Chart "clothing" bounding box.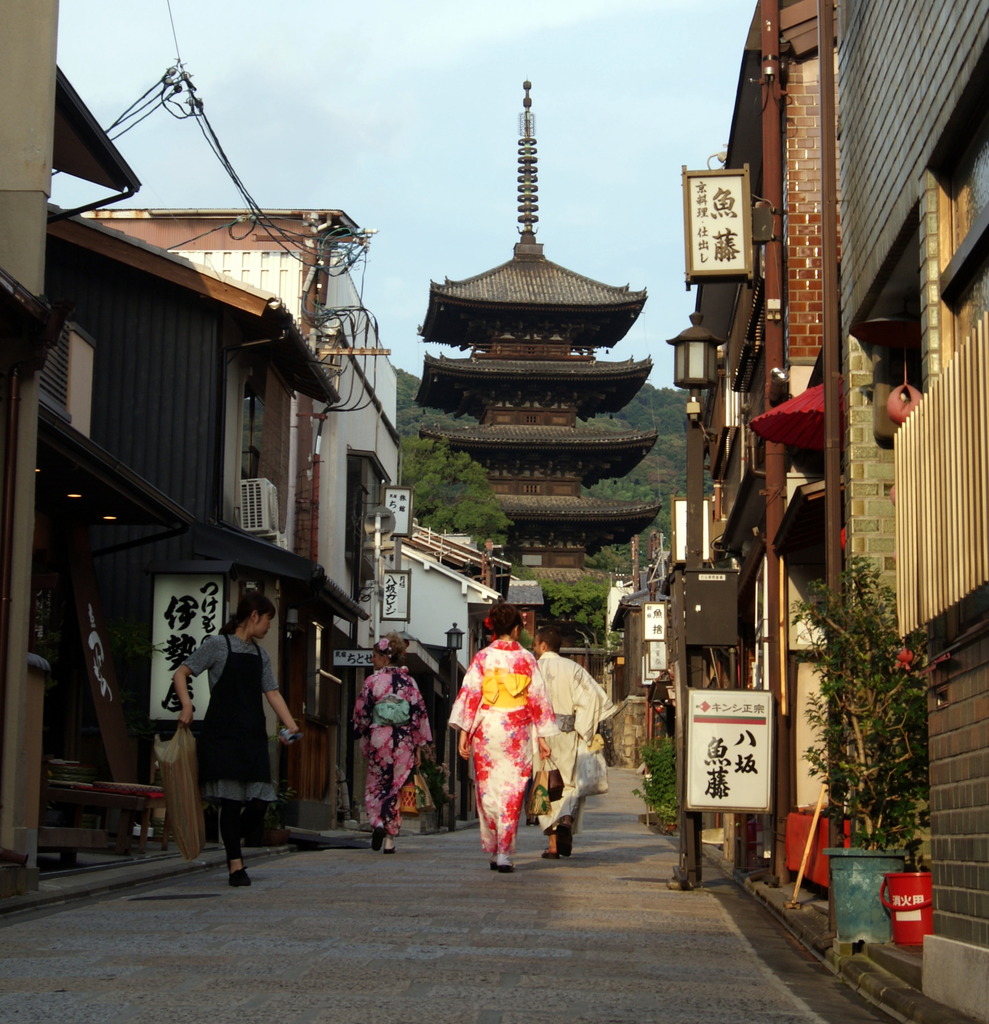
Charted: x1=523 y1=650 x2=619 y2=837.
